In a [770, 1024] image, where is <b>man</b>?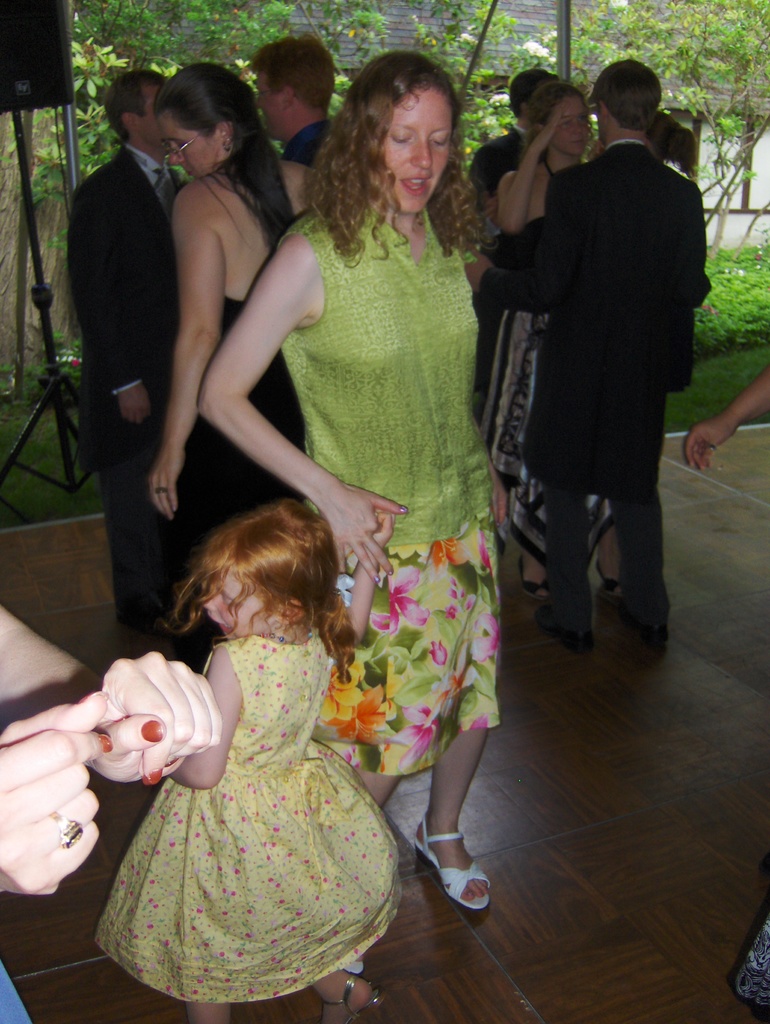
(473, 69, 563, 195).
